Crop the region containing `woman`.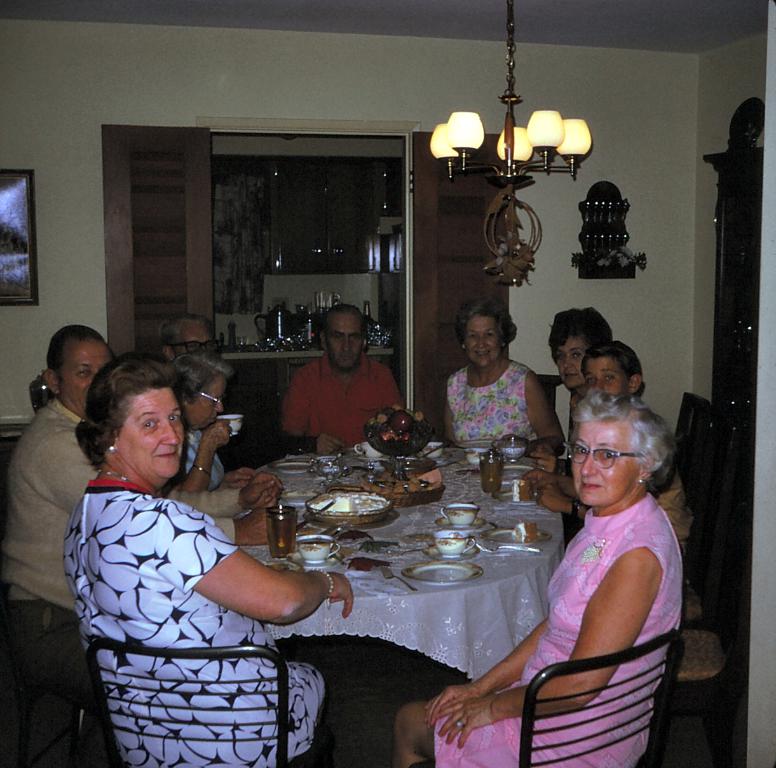
Crop region: [x1=55, y1=325, x2=336, y2=760].
